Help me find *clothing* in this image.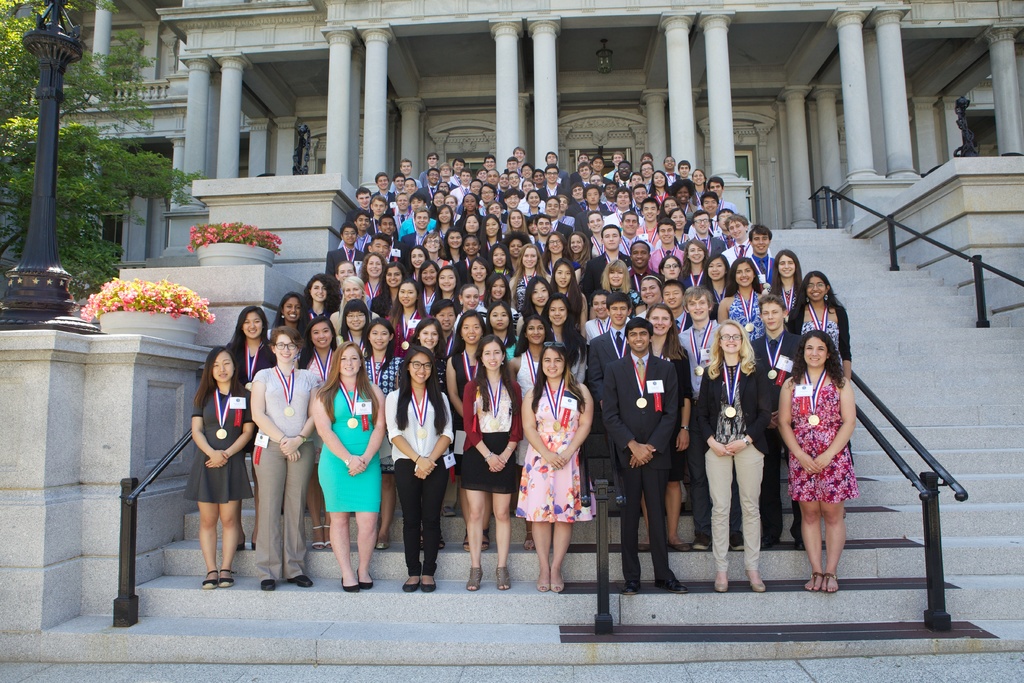
Found it: left=484, top=289, right=513, bottom=319.
